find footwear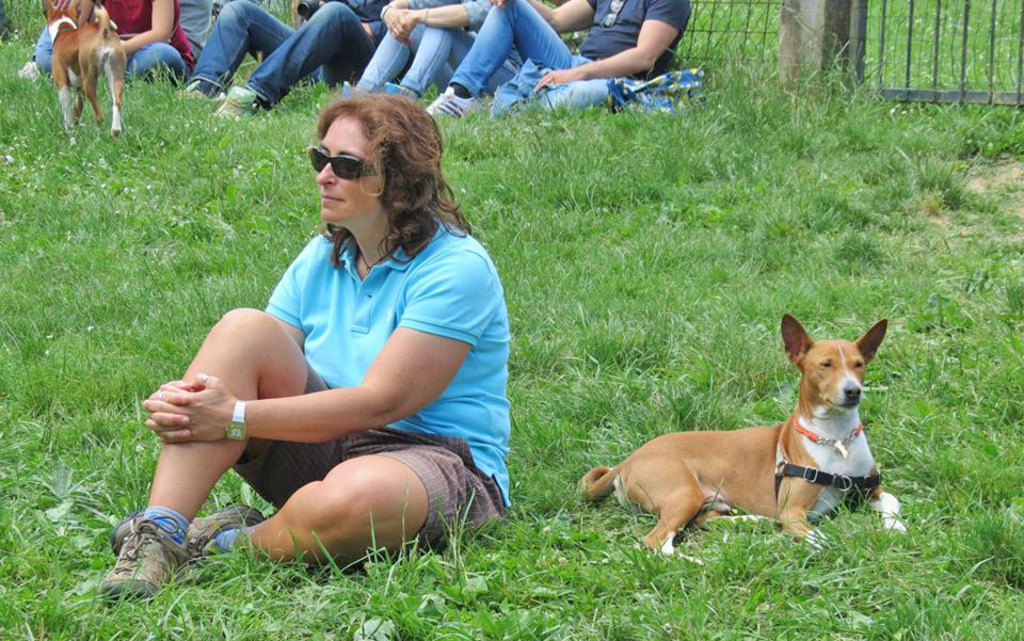
[185, 499, 260, 559]
